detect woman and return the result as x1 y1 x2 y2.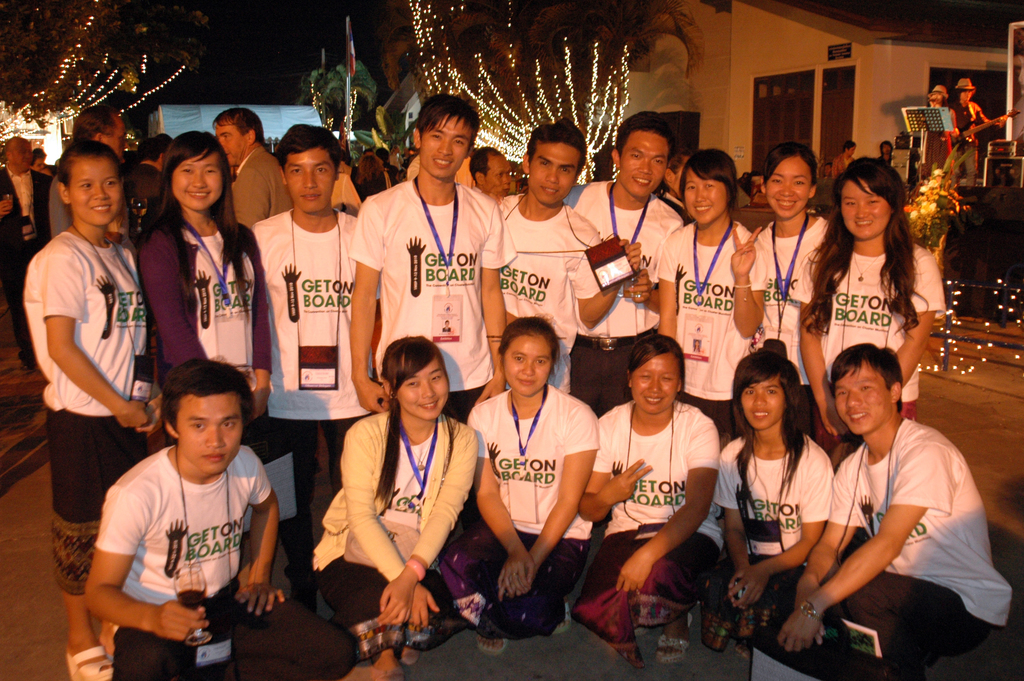
138 130 285 464.
